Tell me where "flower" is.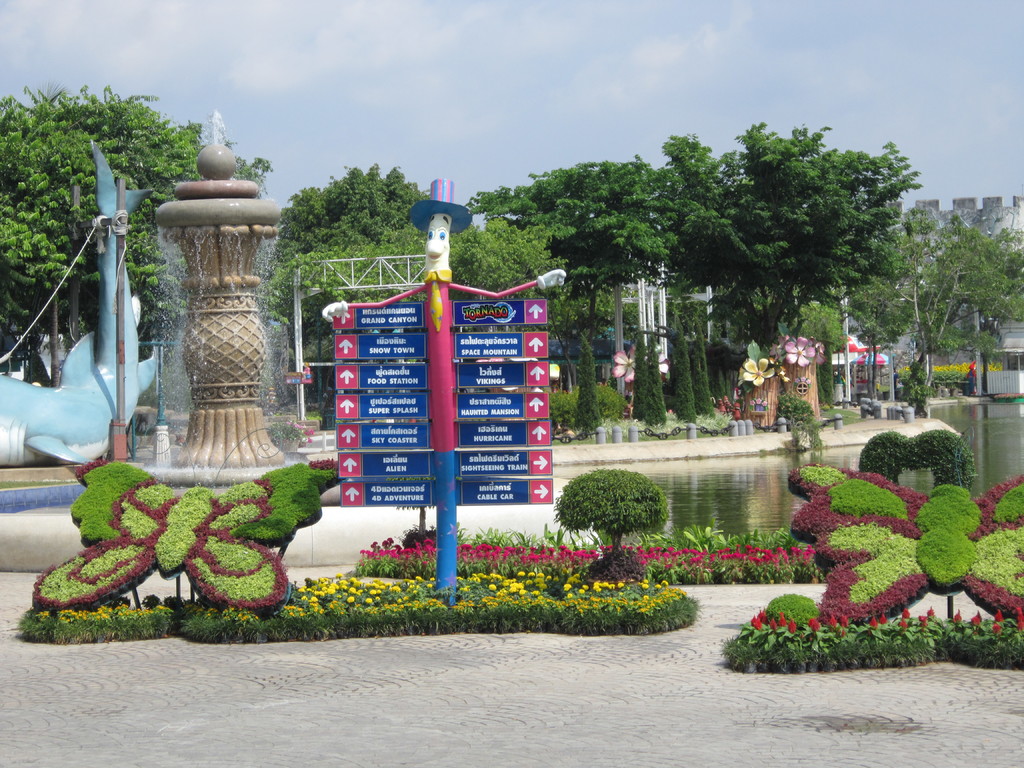
"flower" is at Rect(735, 363, 742, 384).
